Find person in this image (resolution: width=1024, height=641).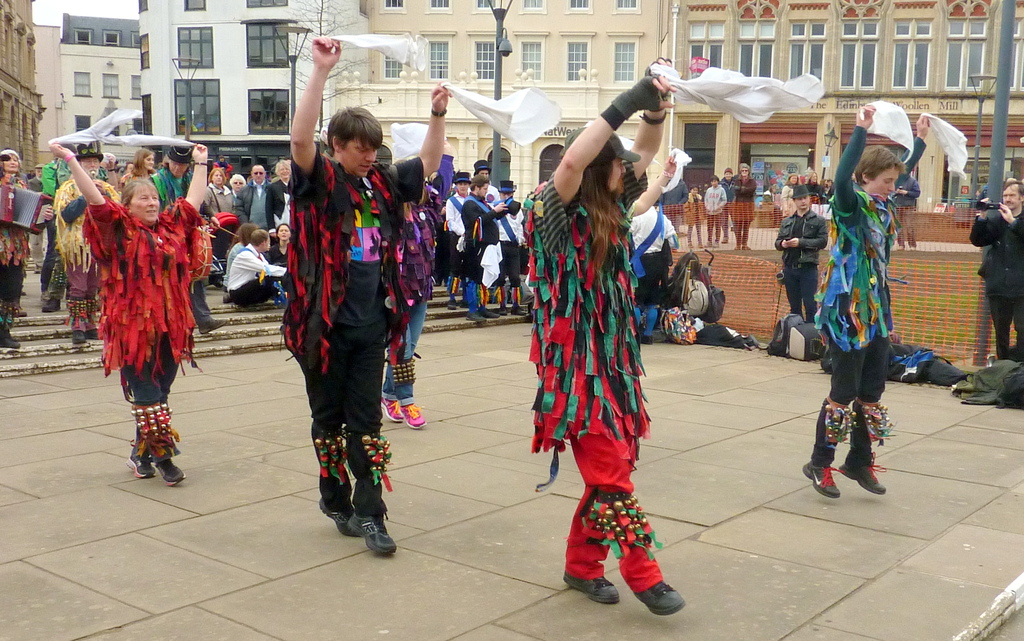
(left=519, top=53, right=691, bottom=640).
